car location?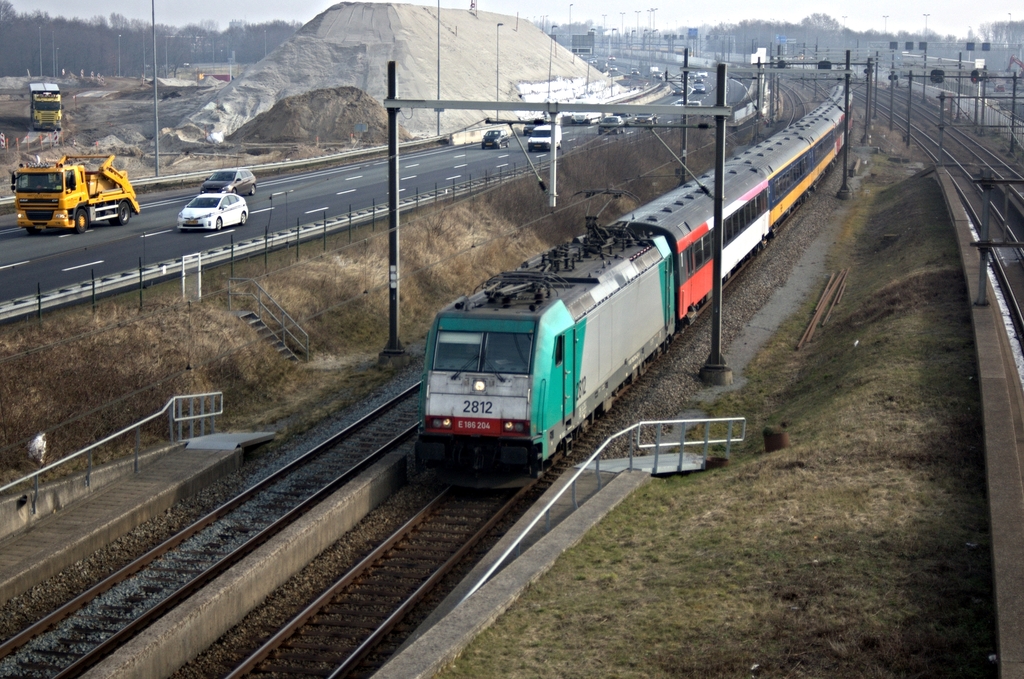
(x1=195, y1=168, x2=255, y2=195)
